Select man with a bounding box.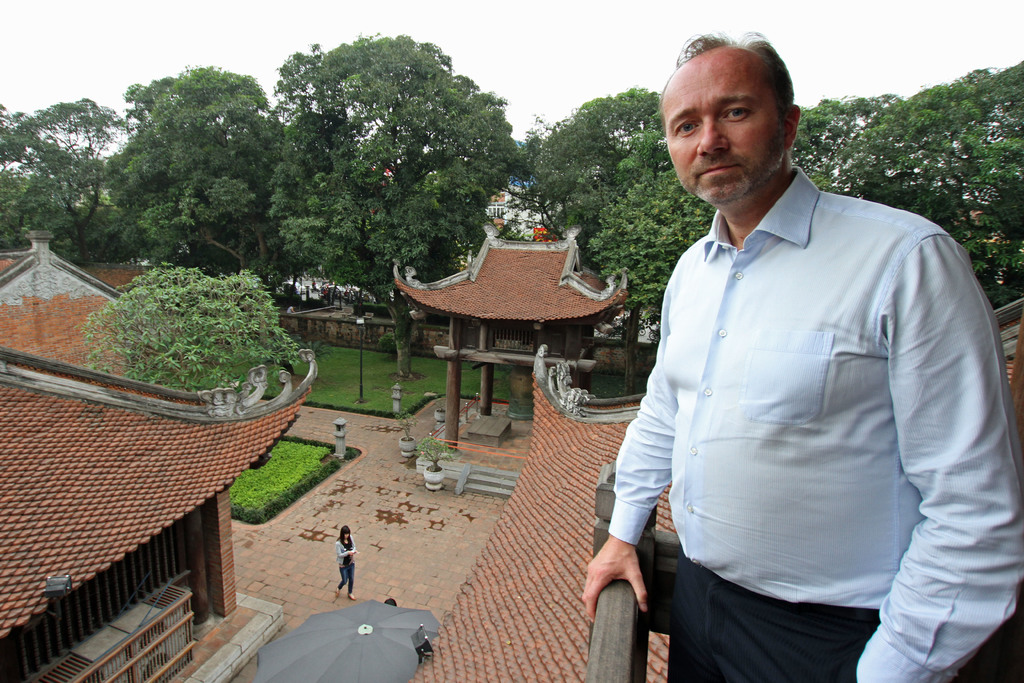
left=611, top=0, right=1000, bottom=673.
